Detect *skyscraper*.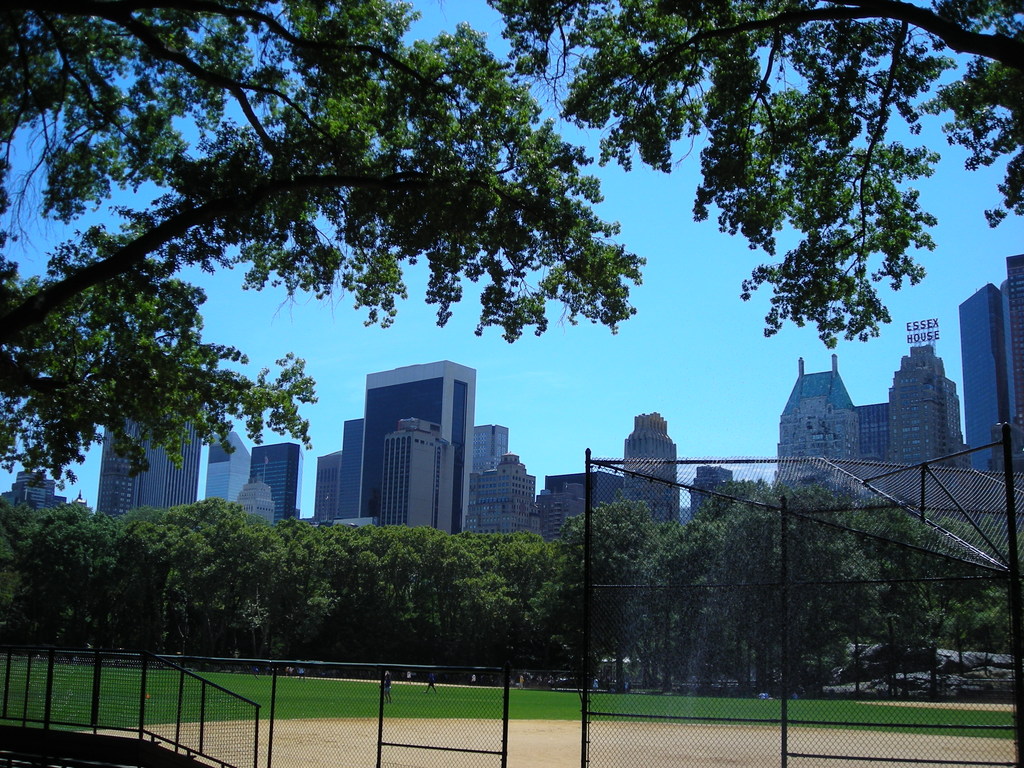
Detected at 612, 408, 678, 532.
